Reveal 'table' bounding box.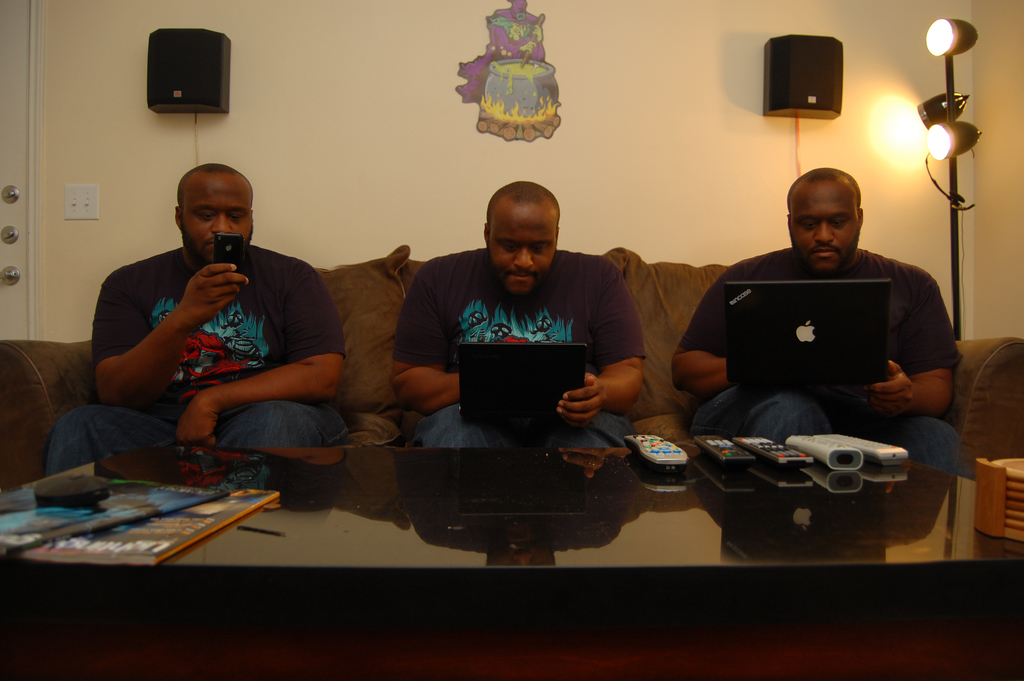
Revealed: box=[6, 440, 1023, 680].
